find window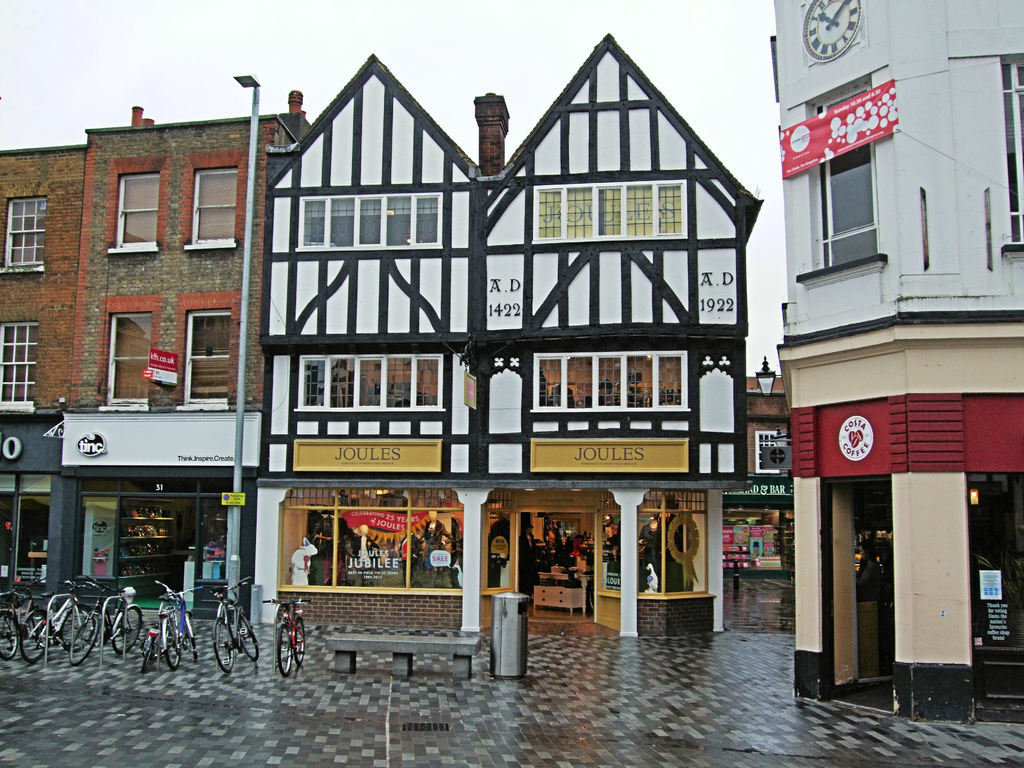
[x1=185, y1=309, x2=231, y2=403]
